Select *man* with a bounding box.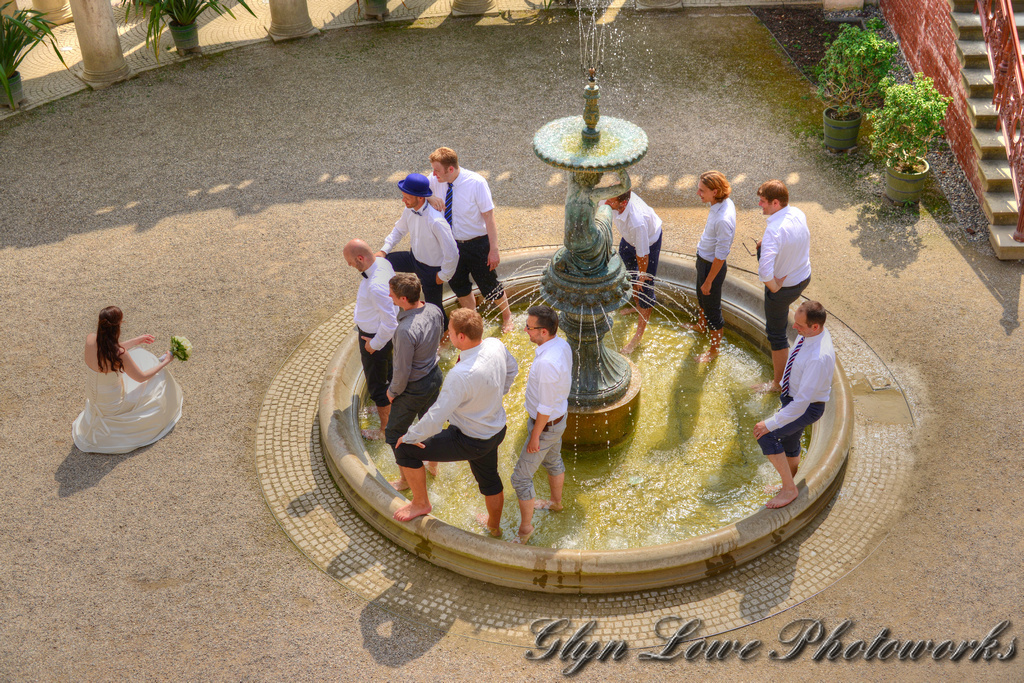
<box>692,167,737,361</box>.
